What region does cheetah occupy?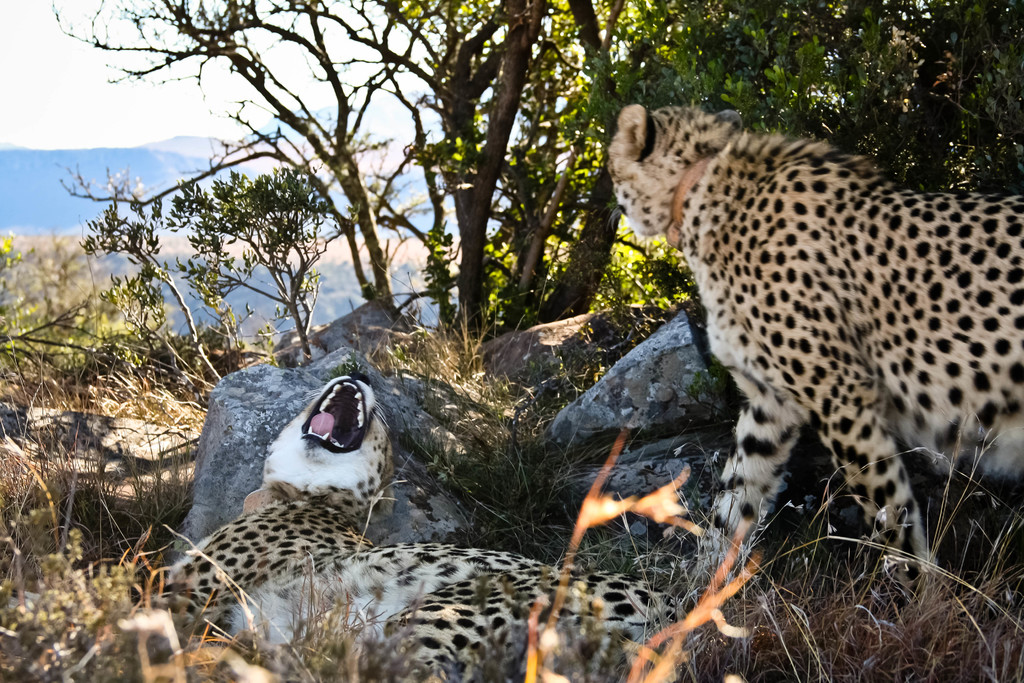
crop(604, 99, 1023, 584).
